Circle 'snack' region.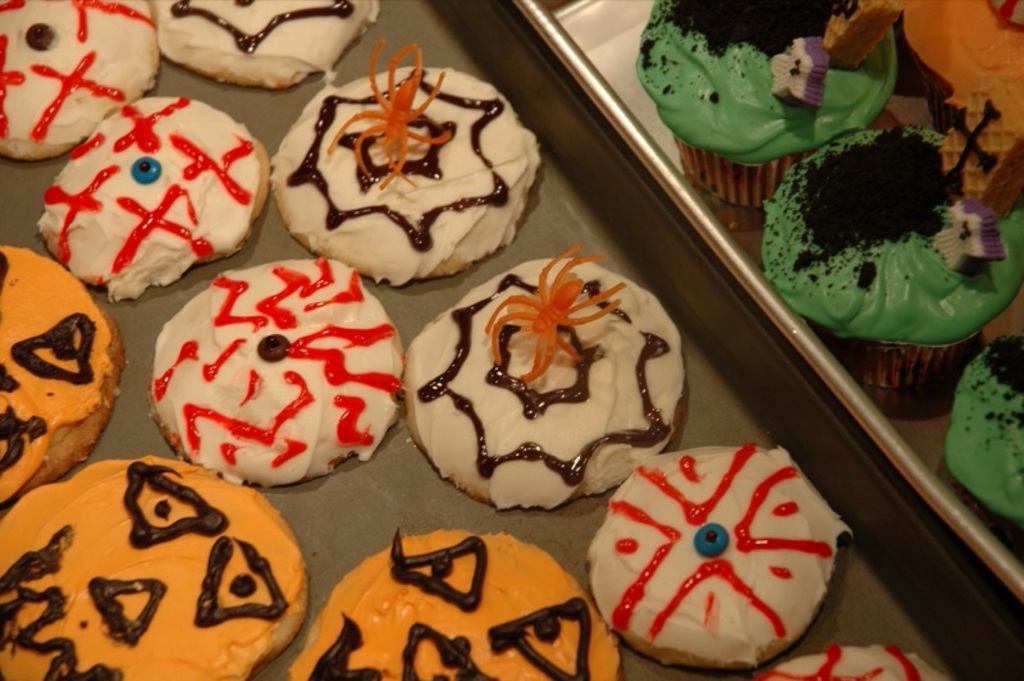
Region: (left=142, top=248, right=410, bottom=492).
